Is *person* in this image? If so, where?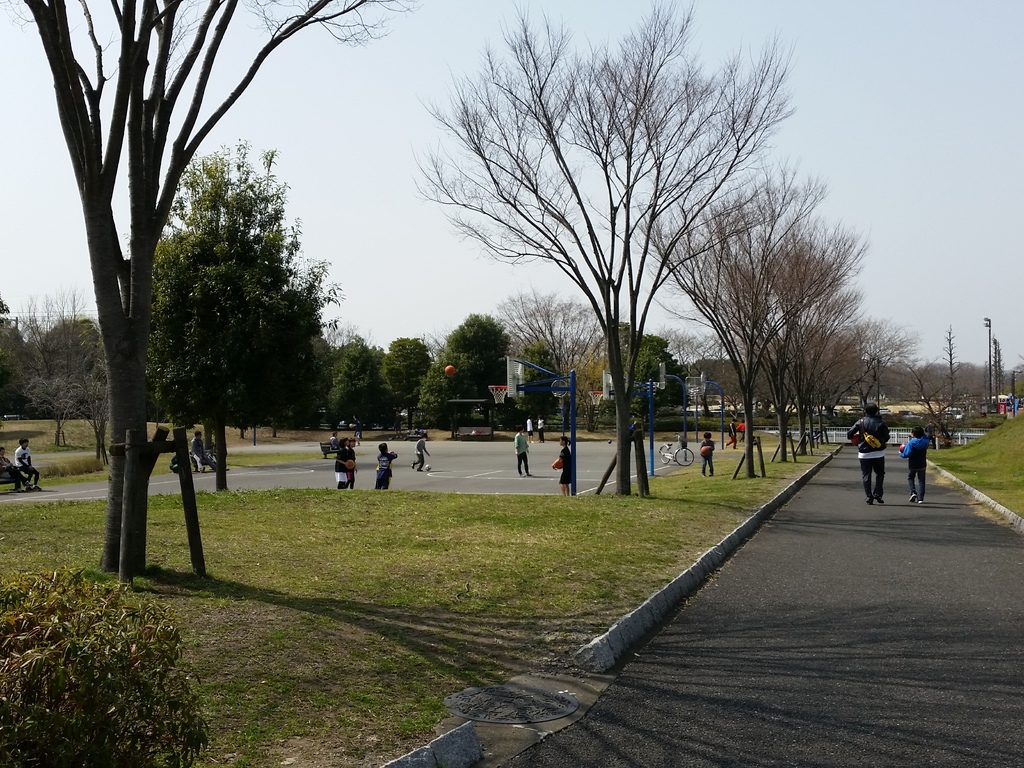
Yes, at (x1=411, y1=431, x2=432, y2=470).
